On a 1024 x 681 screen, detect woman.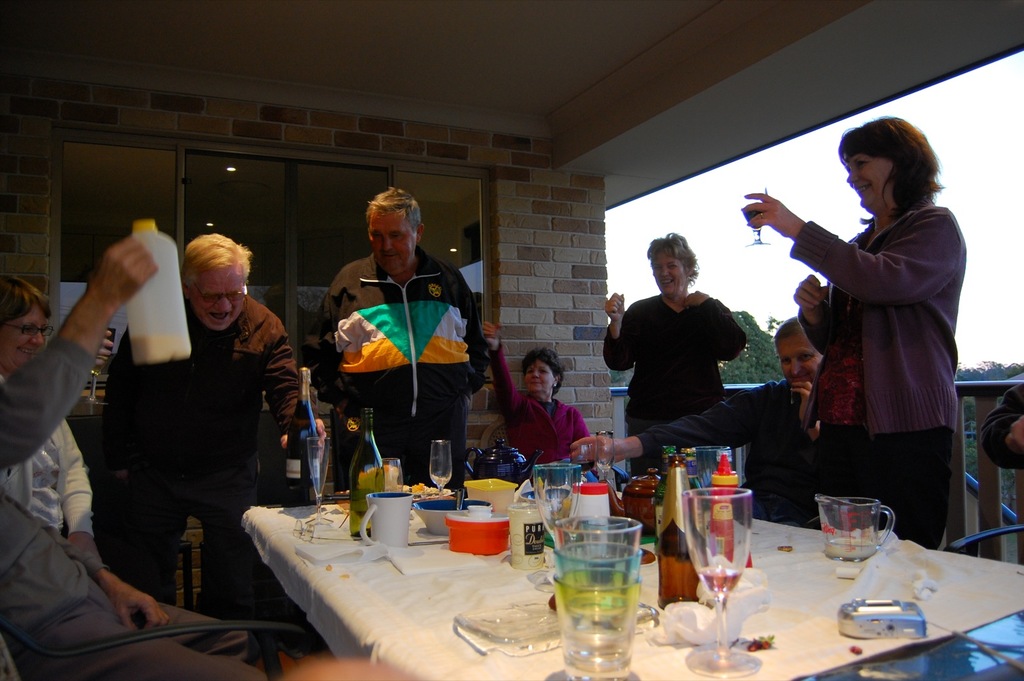
region(480, 319, 589, 465).
